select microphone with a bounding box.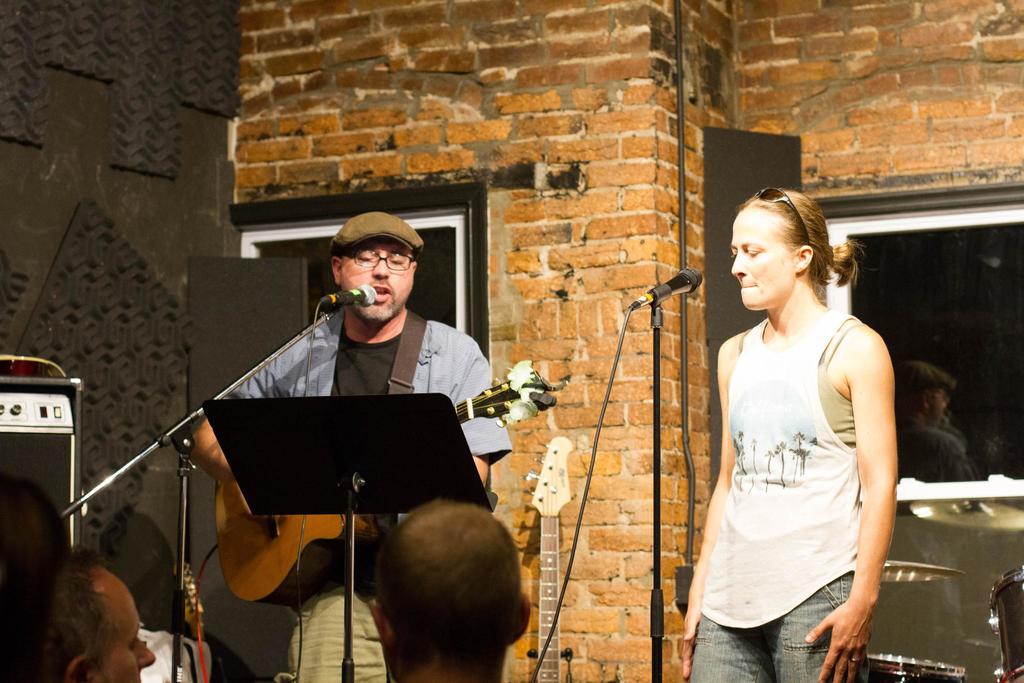
{"left": 646, "top": 265, "right": 705, "bottom": 305}.
